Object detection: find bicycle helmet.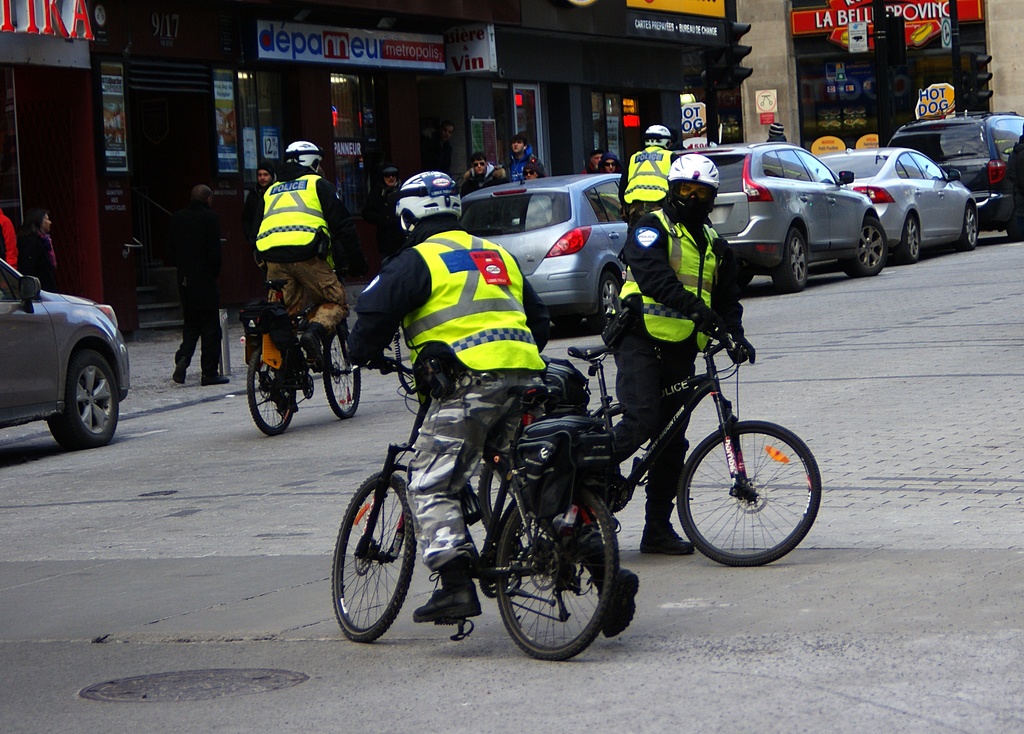
[left=643, top=125, right=662, bottom=144].
